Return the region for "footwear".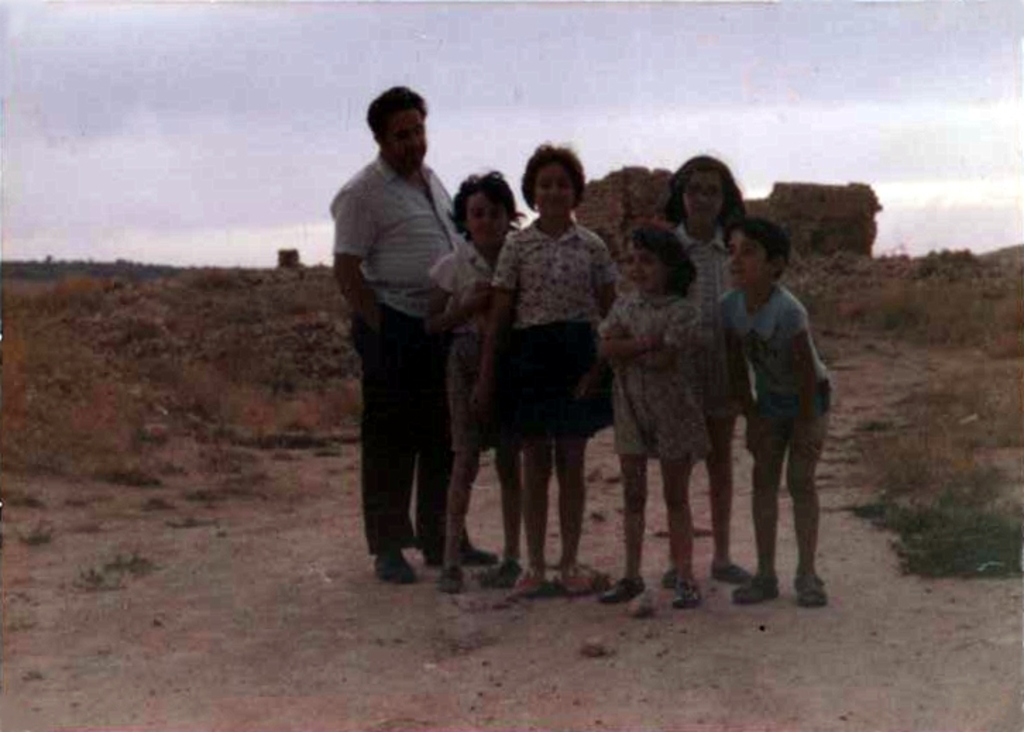
box=[518, 566, 567, 595].
